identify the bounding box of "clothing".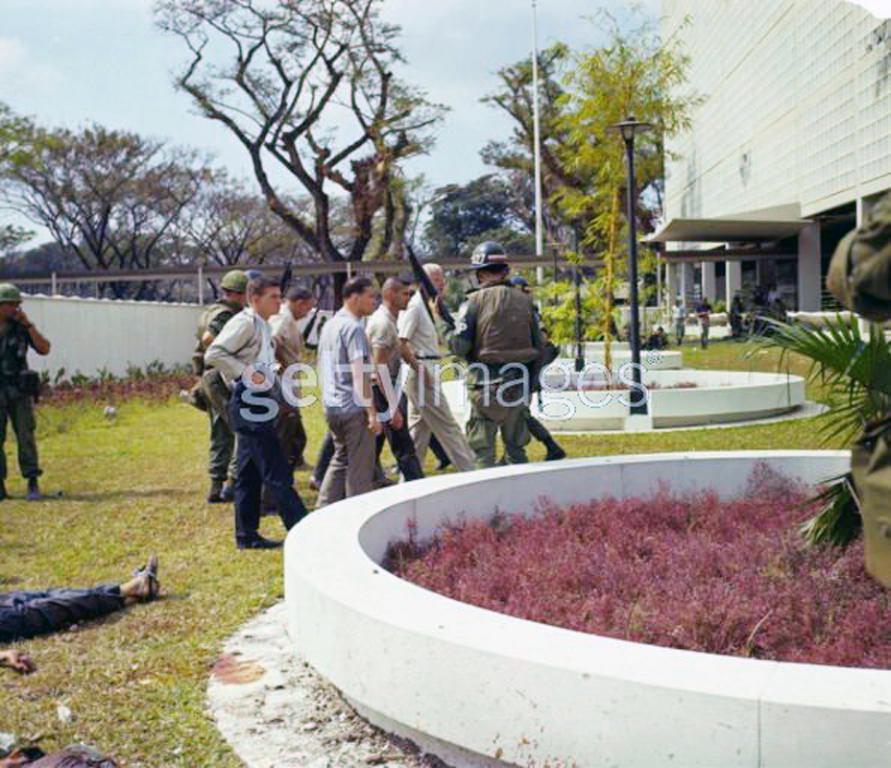
box(644, 331, 660, 348).
